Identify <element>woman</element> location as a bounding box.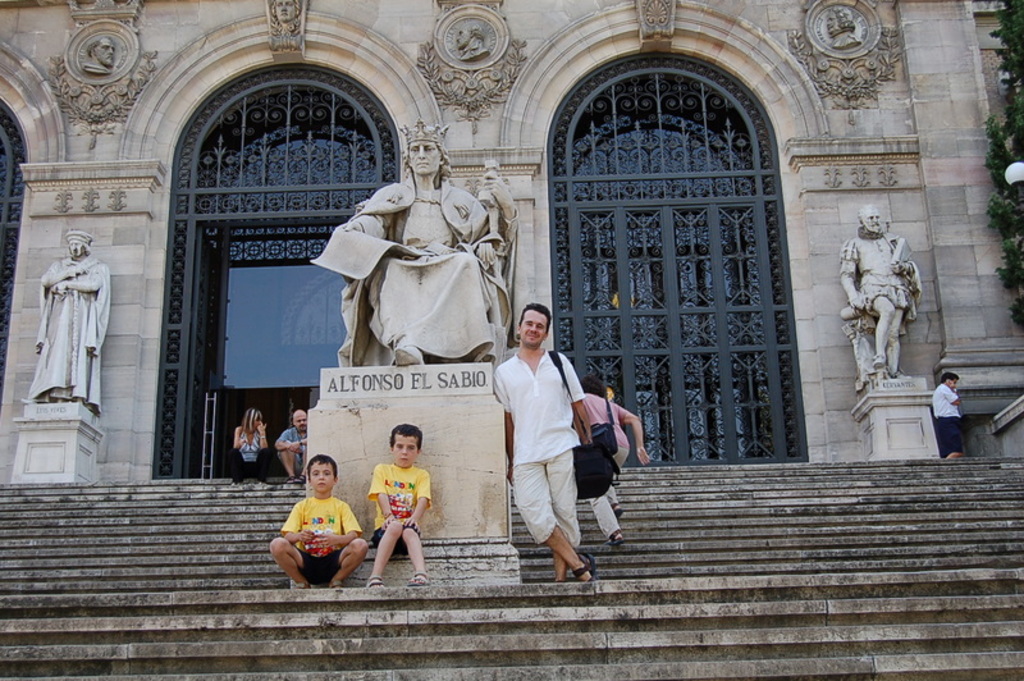
<bbox>580, 374, 652, 550</bbox>.
